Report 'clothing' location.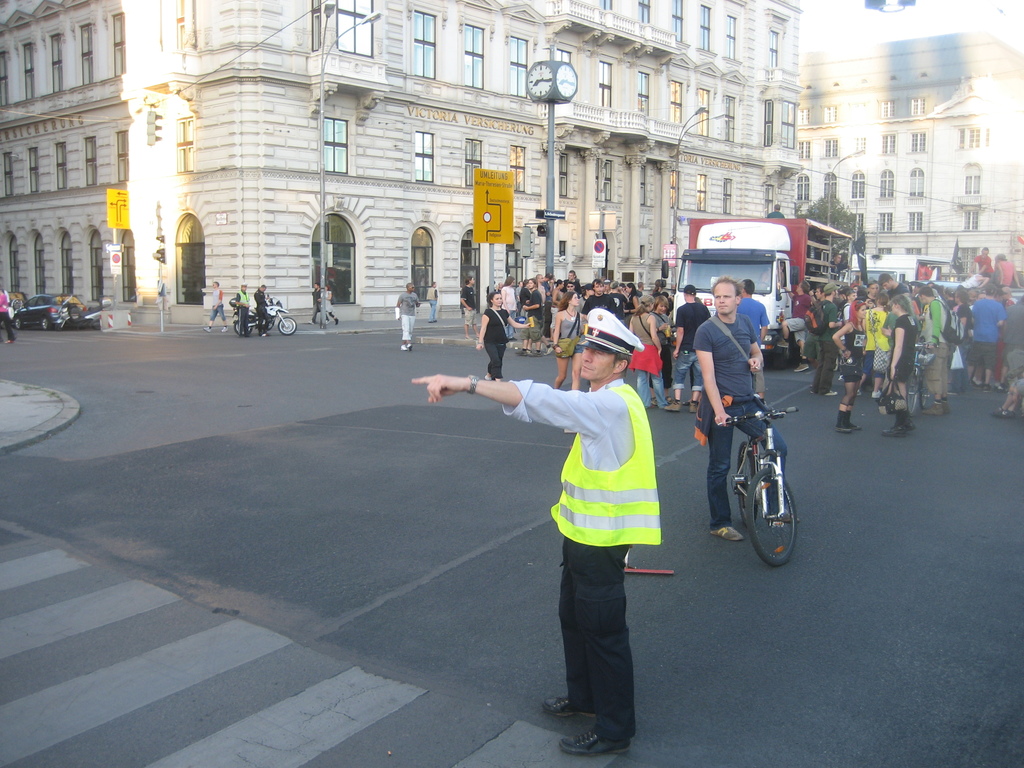
Report: {"left": 892, "top": 312, "right": 916, "bottom": 378}.
